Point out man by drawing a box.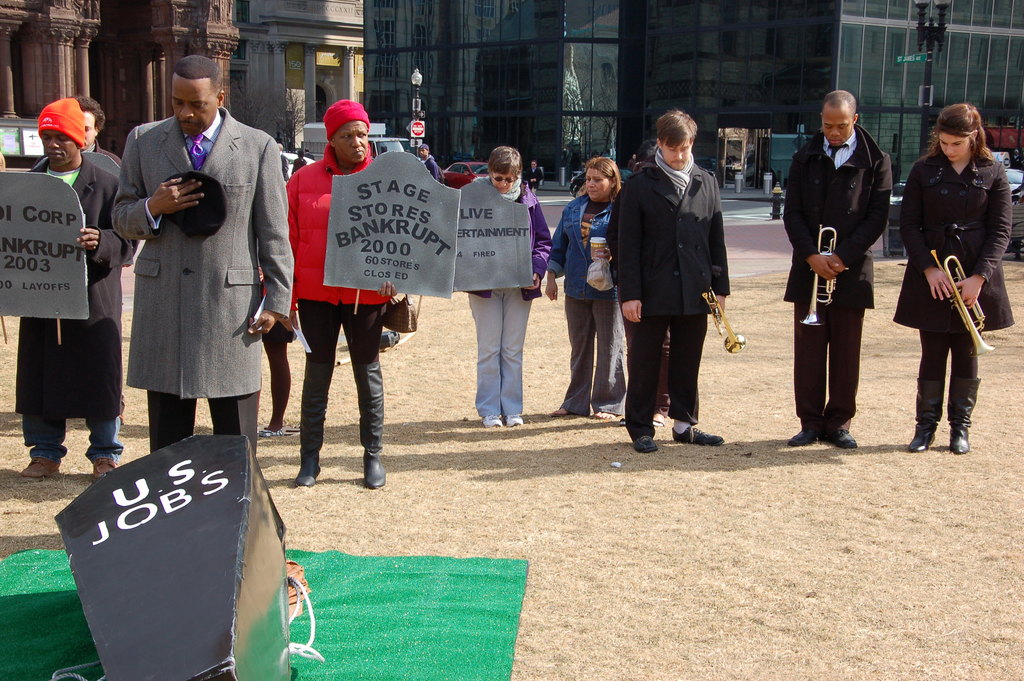
region(623, 110, 740, 450).
